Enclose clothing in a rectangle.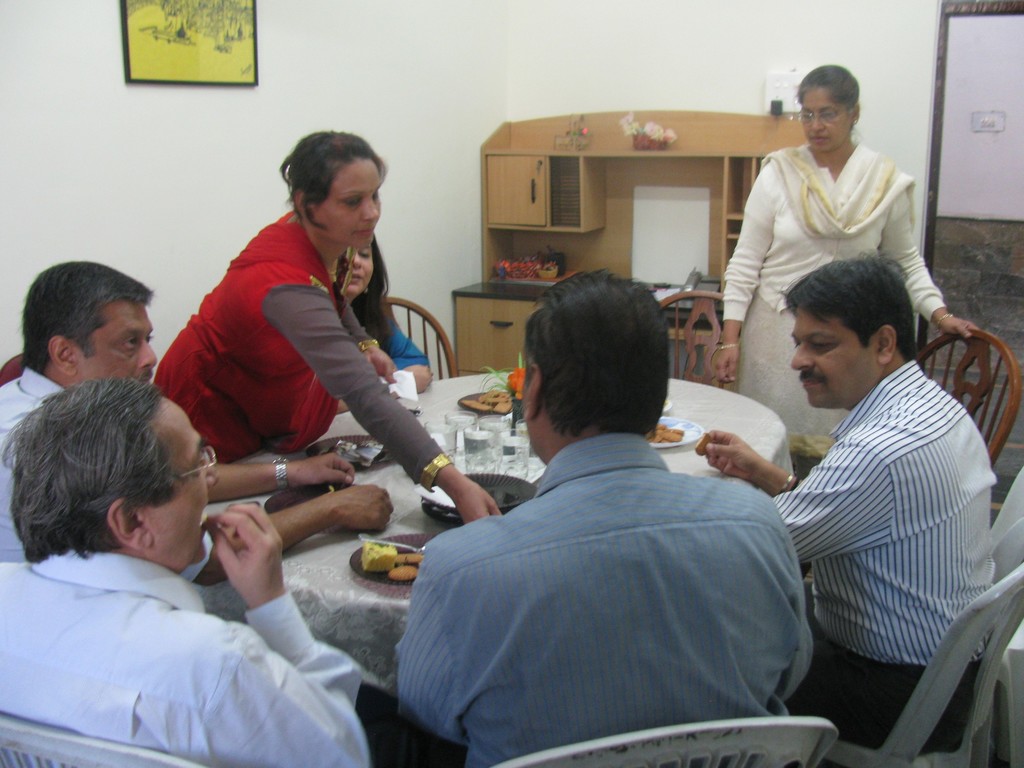
box(150, 205, 450, 492).
